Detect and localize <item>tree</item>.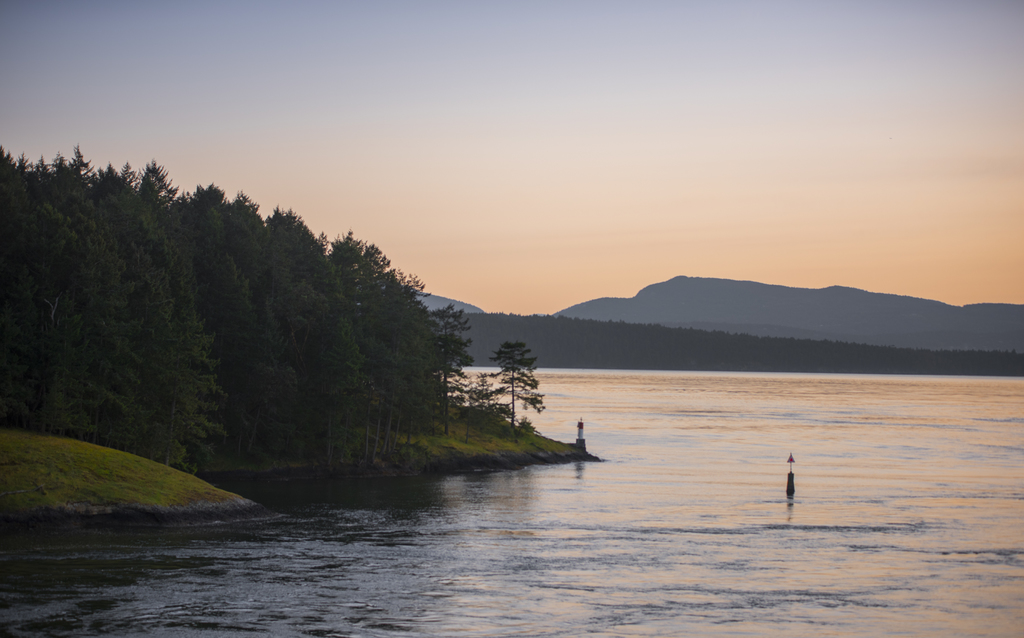
Localized at <region>478, 333, 544, 424</region>.
